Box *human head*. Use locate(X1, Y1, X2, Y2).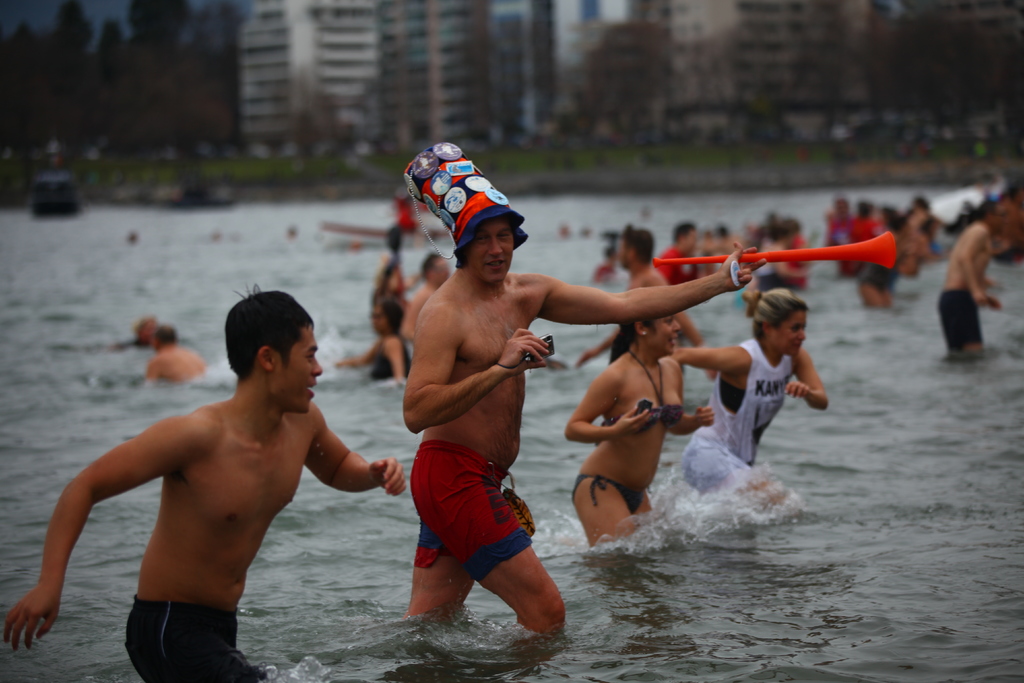
locate(740, 288, 809, 360).
